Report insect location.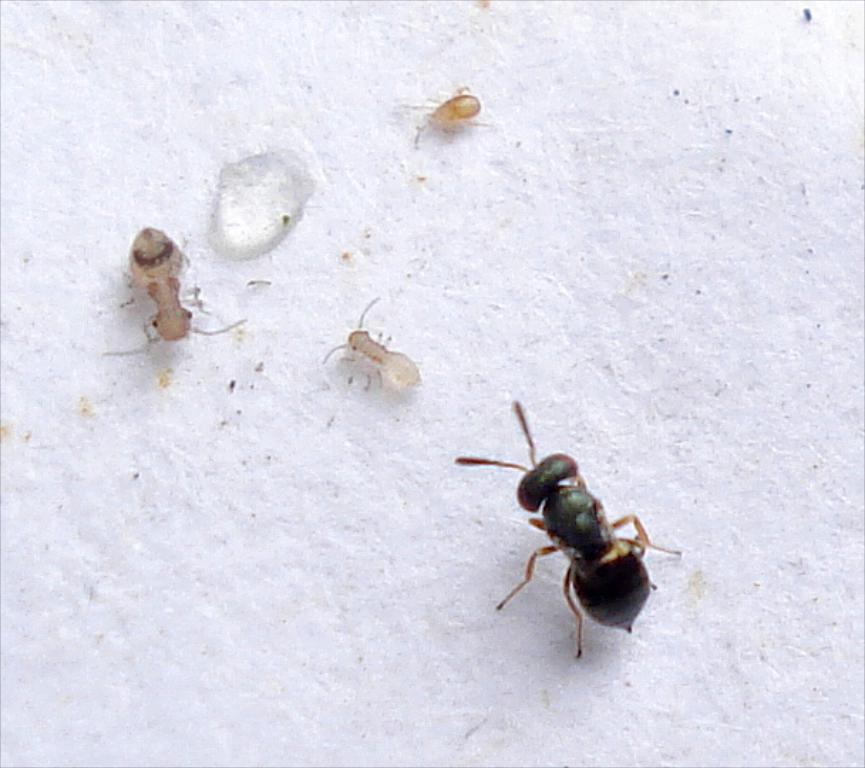
Report: crop(102, 226, 243, 356).
